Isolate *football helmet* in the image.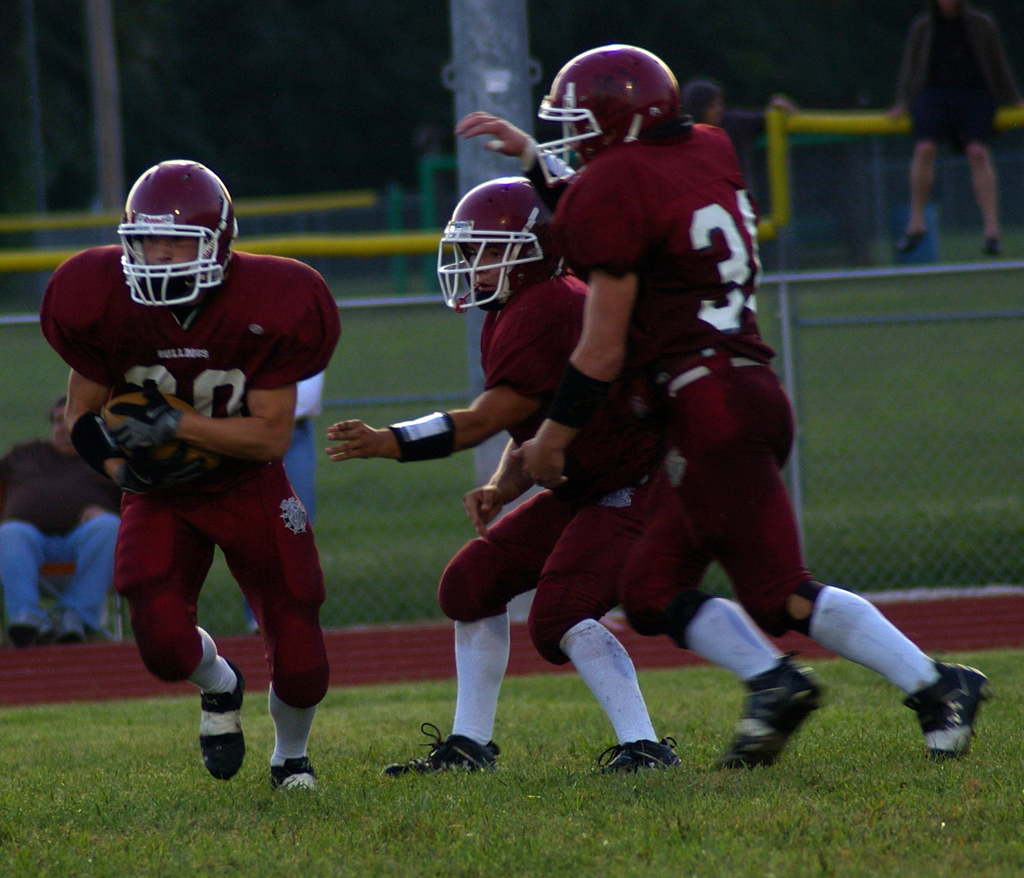
Isolated region: locate(531, 47, 686, 187).
